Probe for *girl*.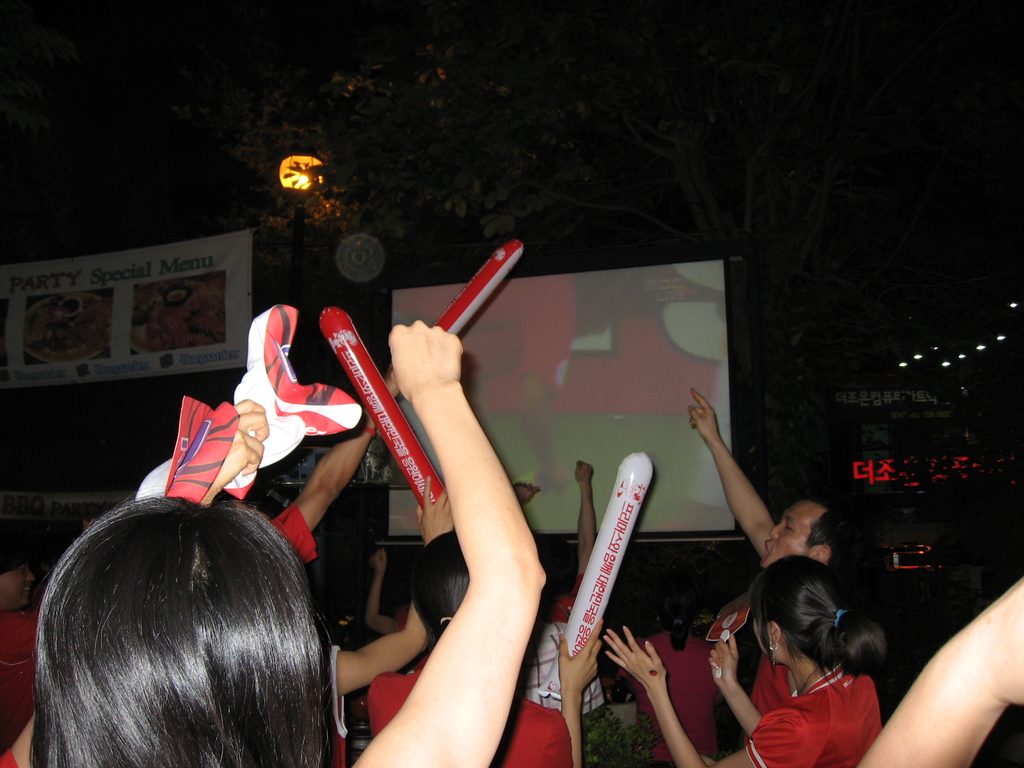
Probe result: {"x1": 0, "y1": 319, "x2": 545, "y2": 762}.
